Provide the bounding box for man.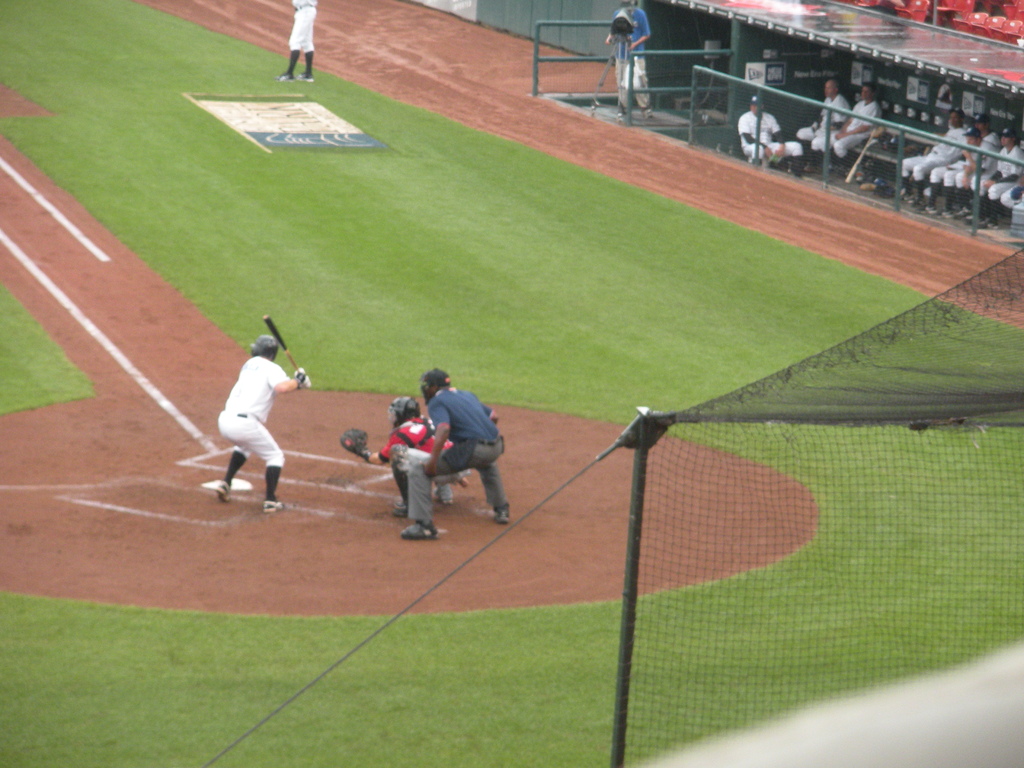
detection(737, 98, 804, 179).
